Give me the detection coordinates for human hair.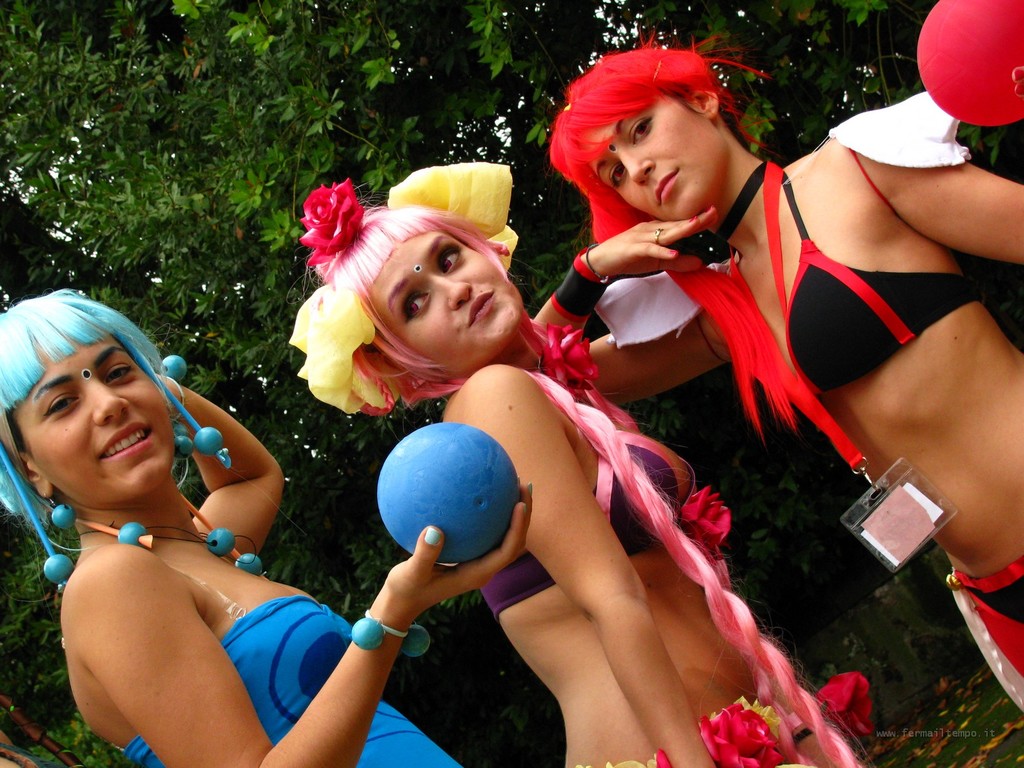
bbox(555, 19, 785, 433).
